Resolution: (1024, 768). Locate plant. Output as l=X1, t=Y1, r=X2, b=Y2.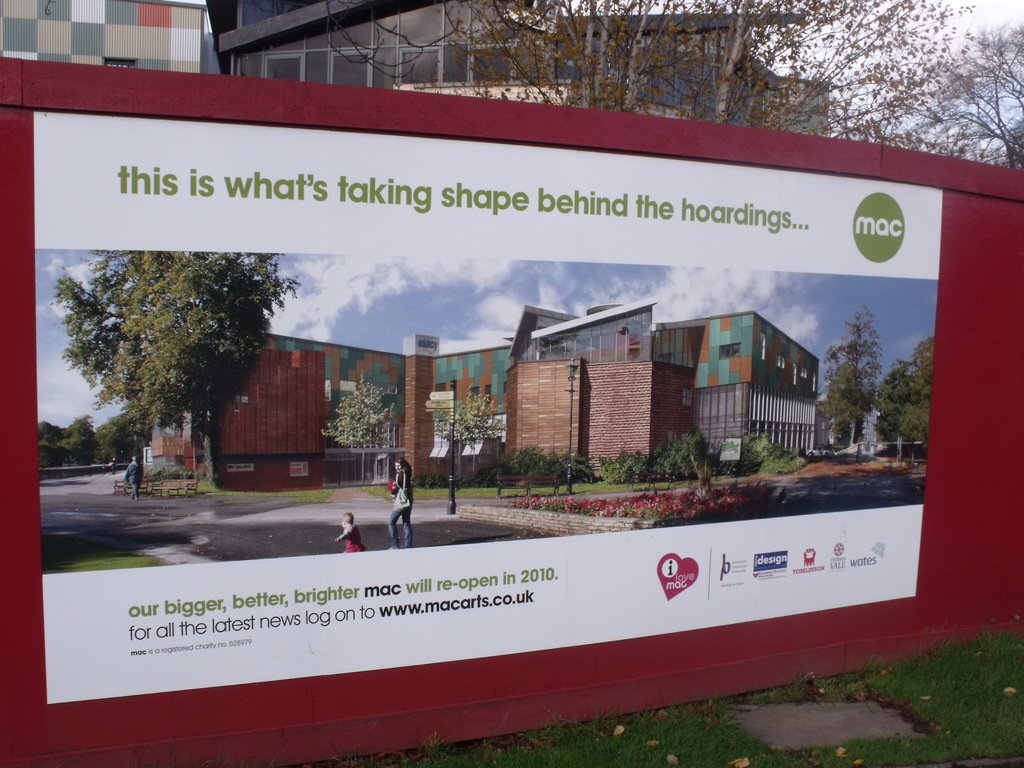
l=514, t=477, r=785, b=521.
